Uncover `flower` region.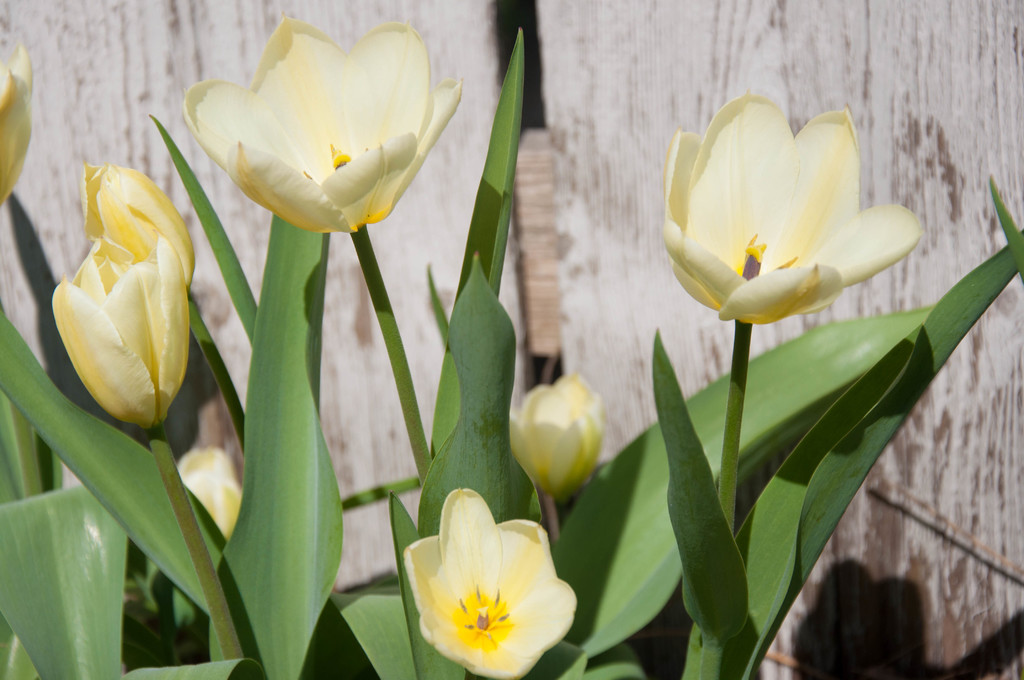
Uncovered: [x1=84, y1=156, x2=195, y2=302].
